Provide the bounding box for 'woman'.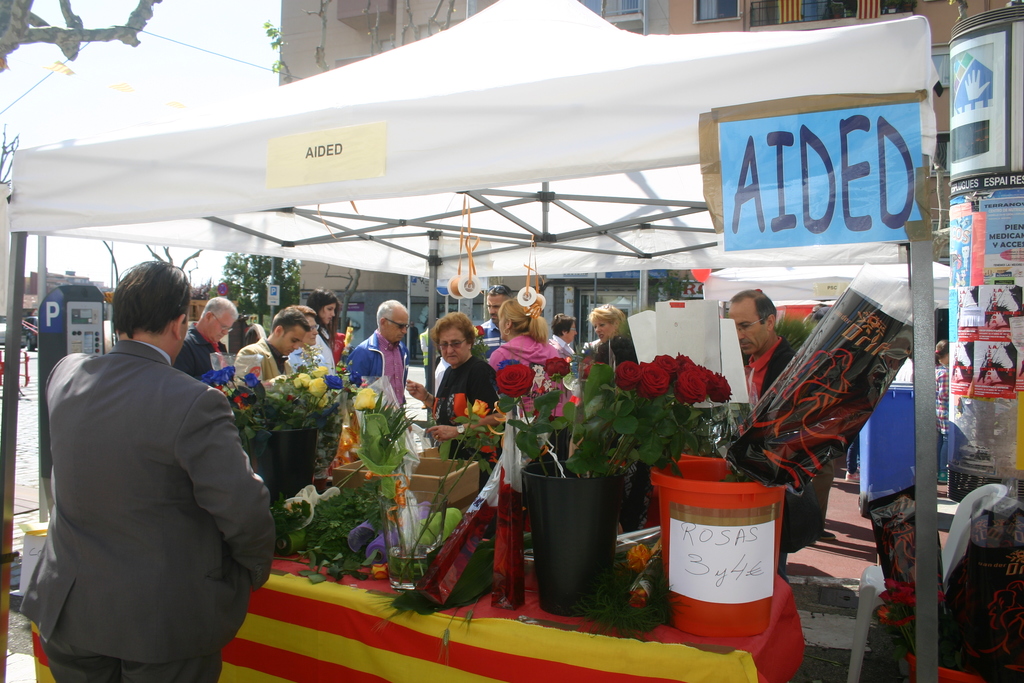
box=[417, 317, 502, 561].
